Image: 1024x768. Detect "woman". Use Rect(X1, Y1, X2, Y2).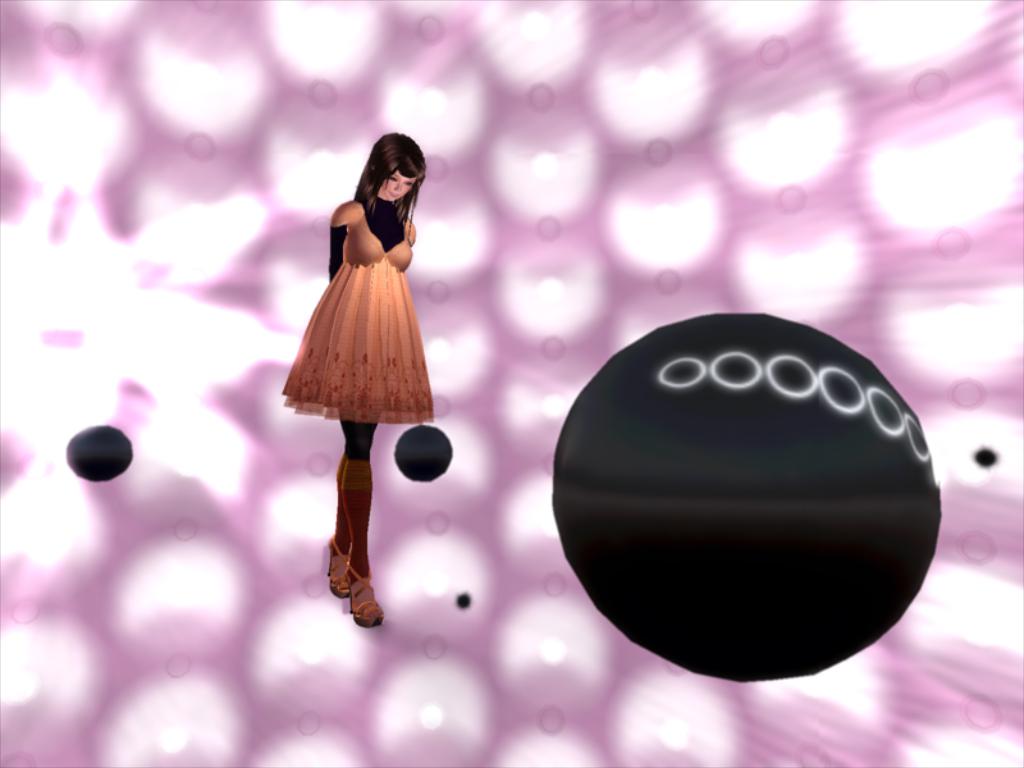
Rect(279, 138, 447, 600).
